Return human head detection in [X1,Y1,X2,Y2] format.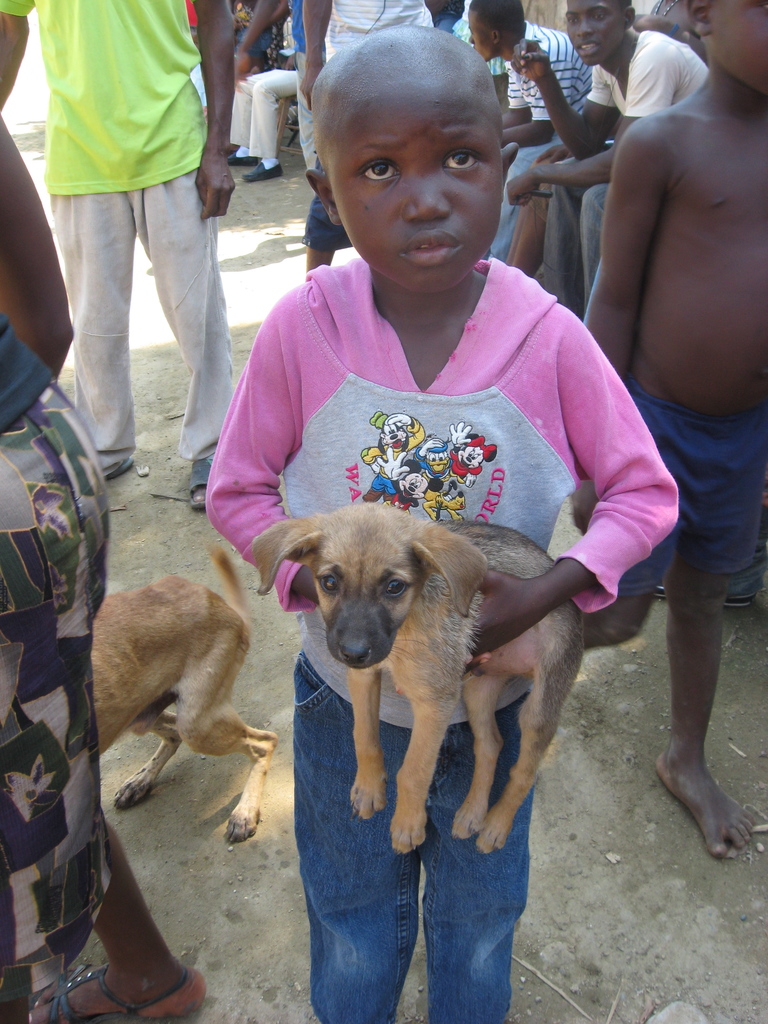
[280,3,547,269].
